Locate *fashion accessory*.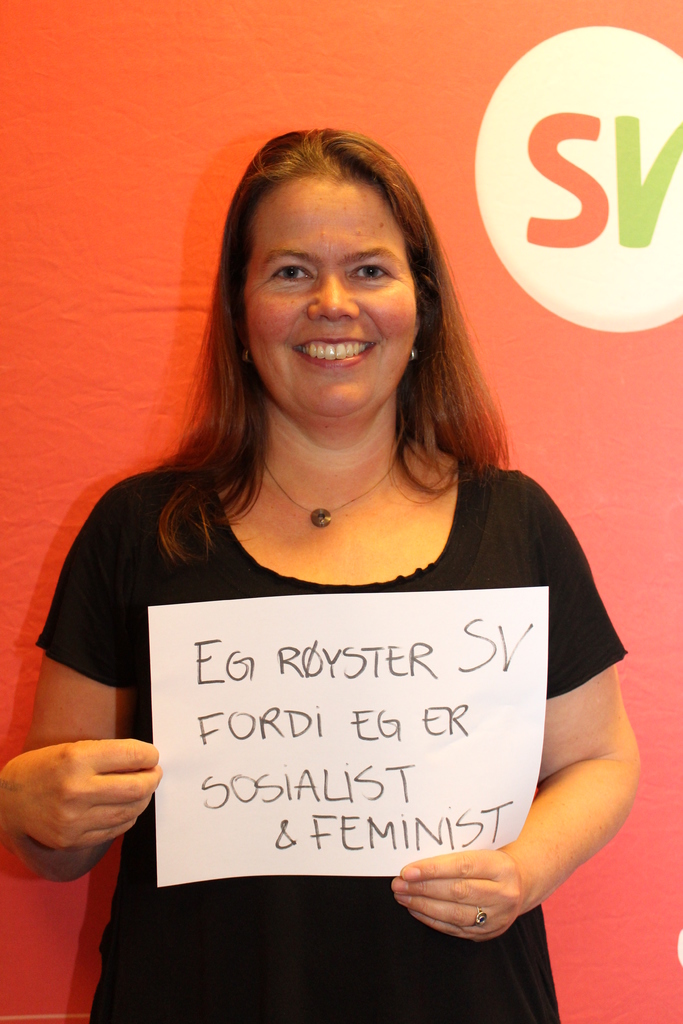
Bounding box: rect(407, 342, 417, 362).
